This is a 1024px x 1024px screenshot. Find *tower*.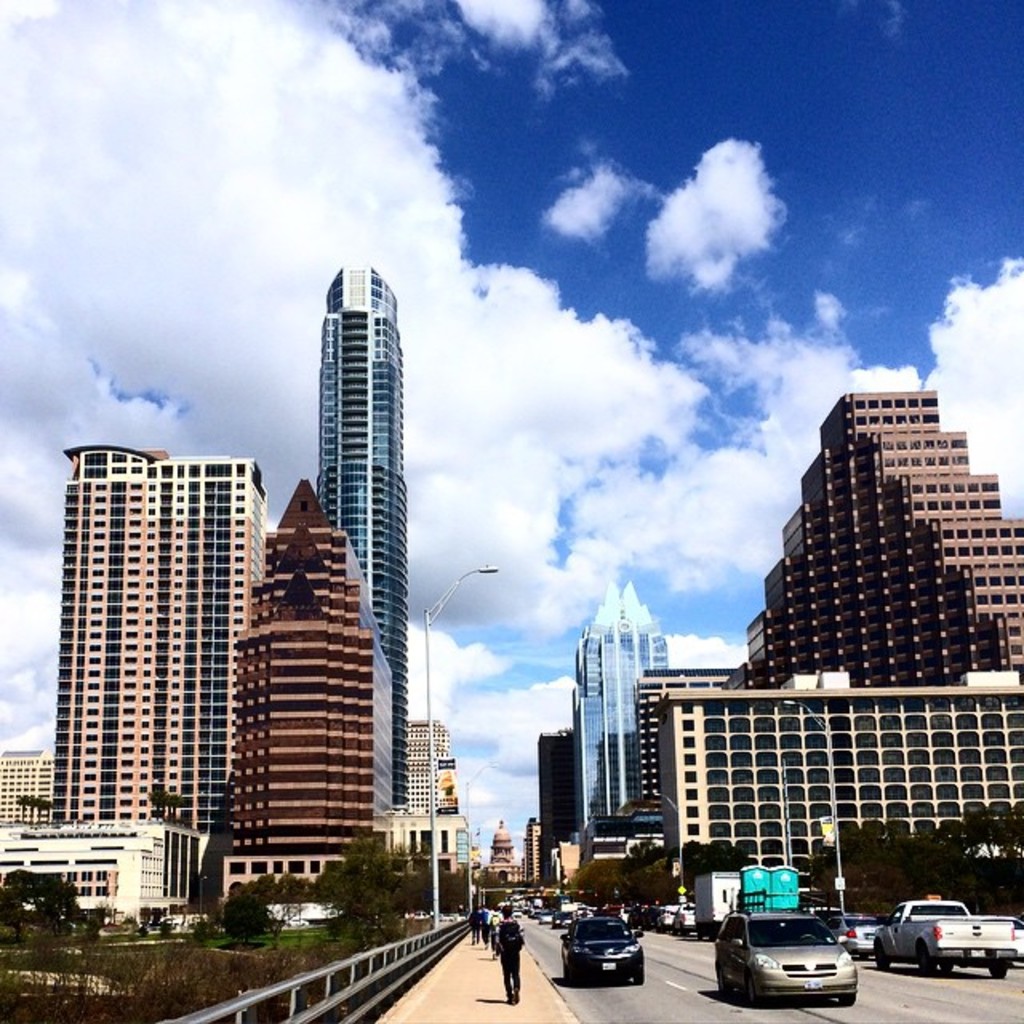
Bounding box: locate(0, 749, 53, 827).
